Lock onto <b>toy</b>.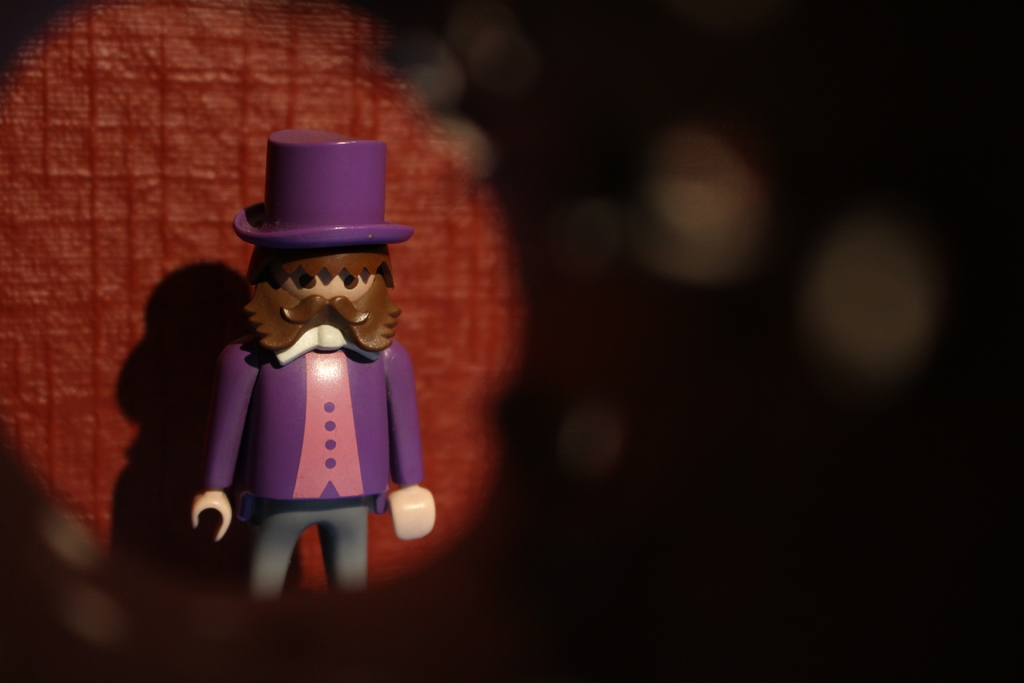
Locked: BBox(161, 132, 426, 581).
